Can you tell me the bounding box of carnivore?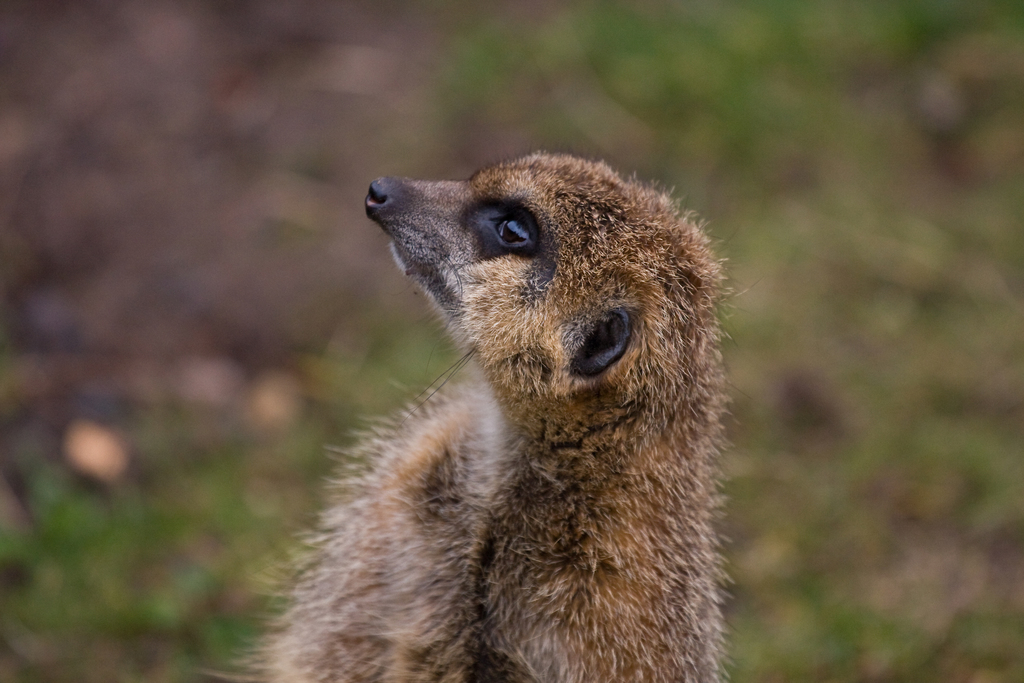
pyautogui.locateOnScreen(205, 144, 740, 682).
